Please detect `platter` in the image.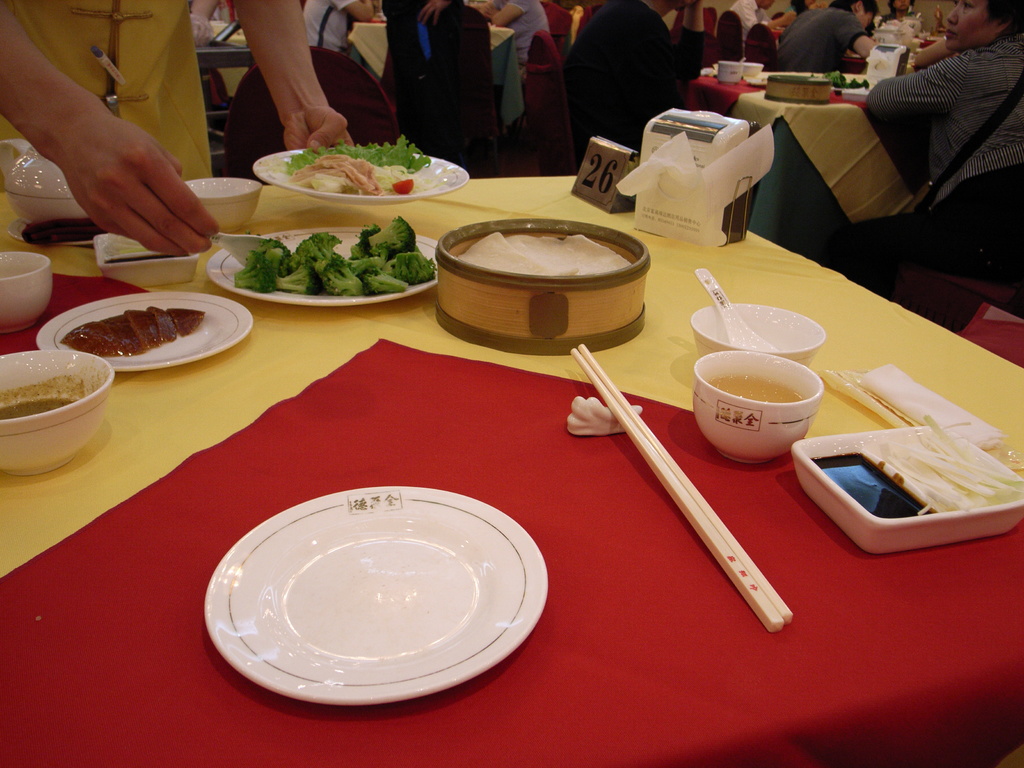
select_region(250, 224, 398, 298).
